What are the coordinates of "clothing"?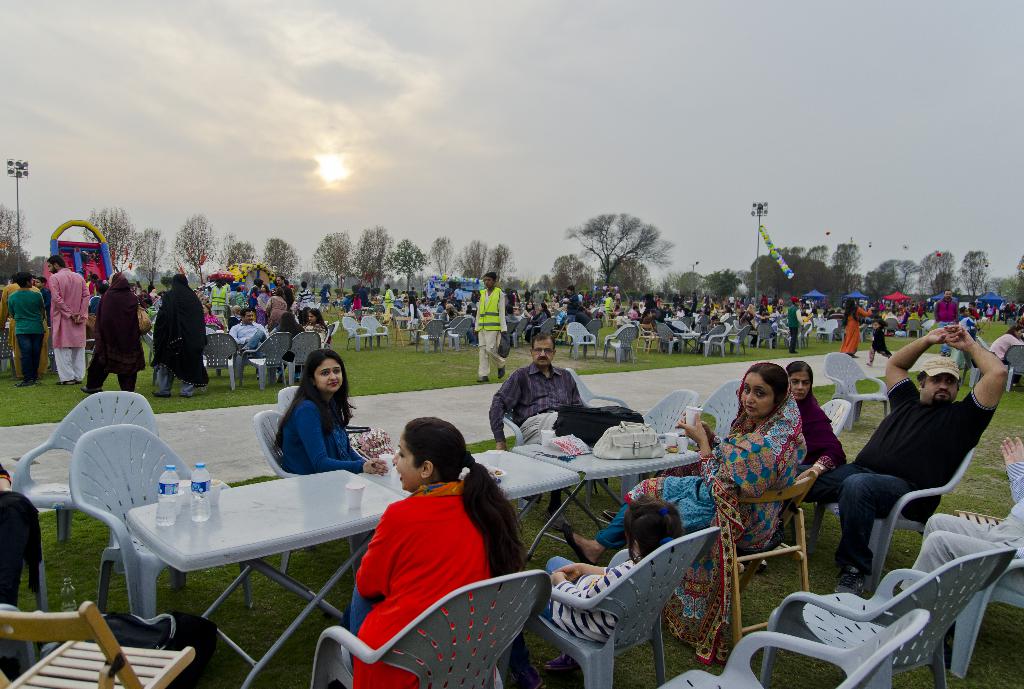
bbox=[596, 399, 809, 667].
